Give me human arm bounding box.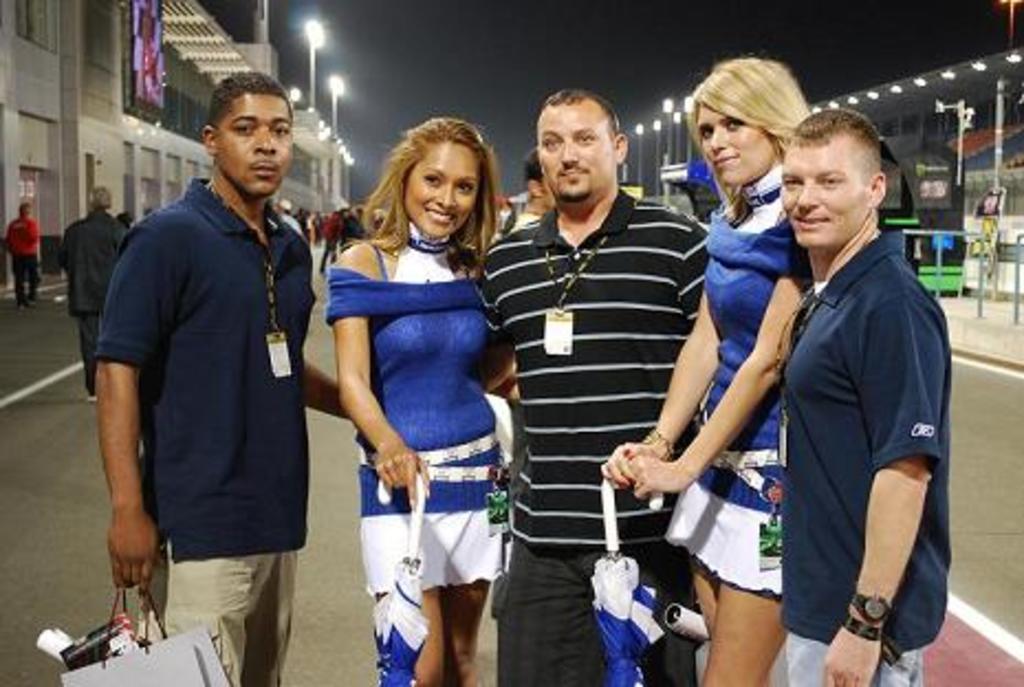
crop(619, 275, 815, 500).
